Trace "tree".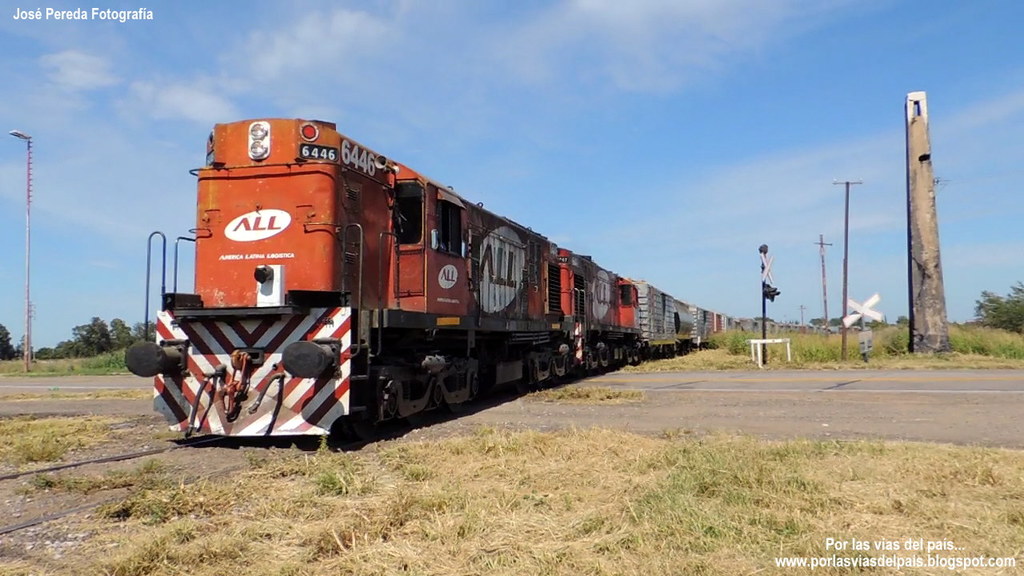
Traced to [38,315,155,358].
